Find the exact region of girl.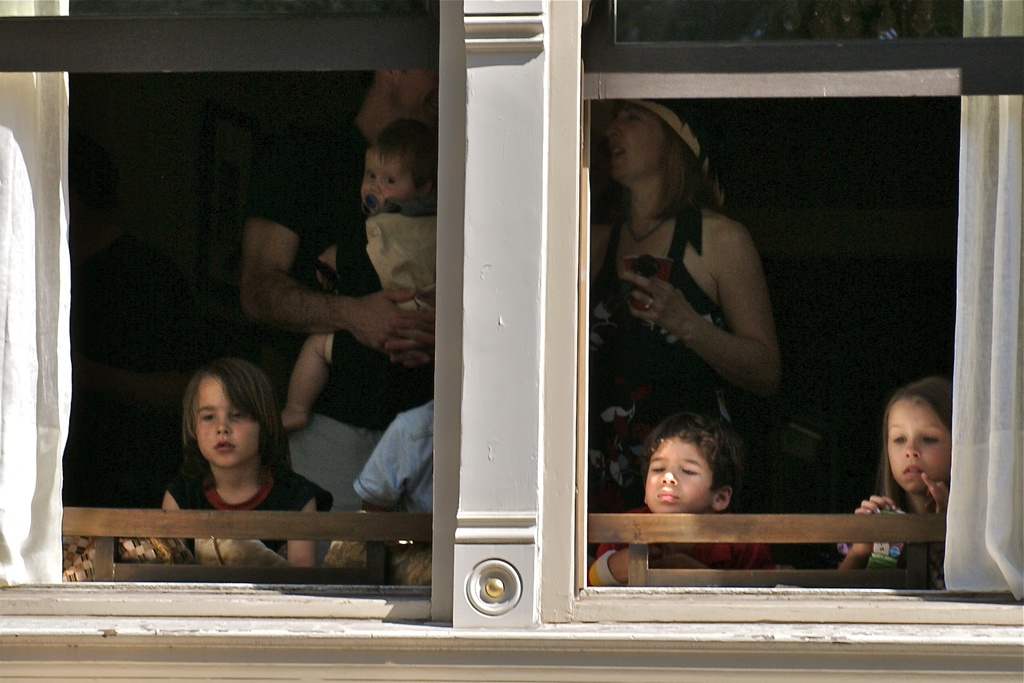
Exact region: 843,383,952,588.
